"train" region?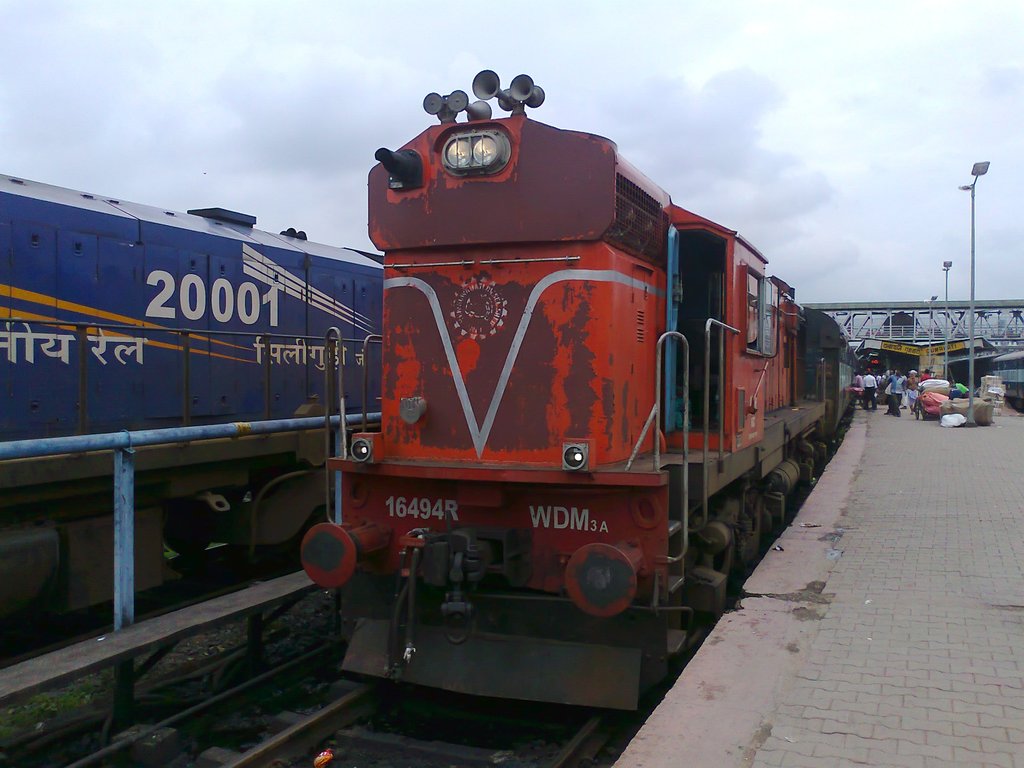
x1=297, y1=69, x2=858, y2=720
